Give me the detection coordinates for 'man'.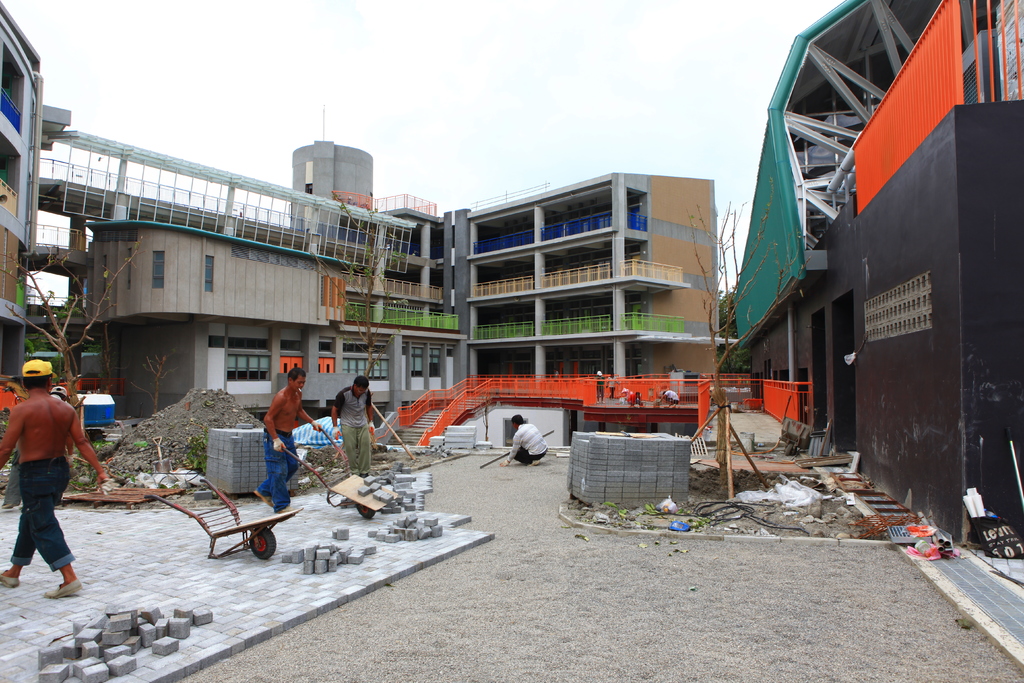
x1=499 y1=411 x2=551 y2=466.
